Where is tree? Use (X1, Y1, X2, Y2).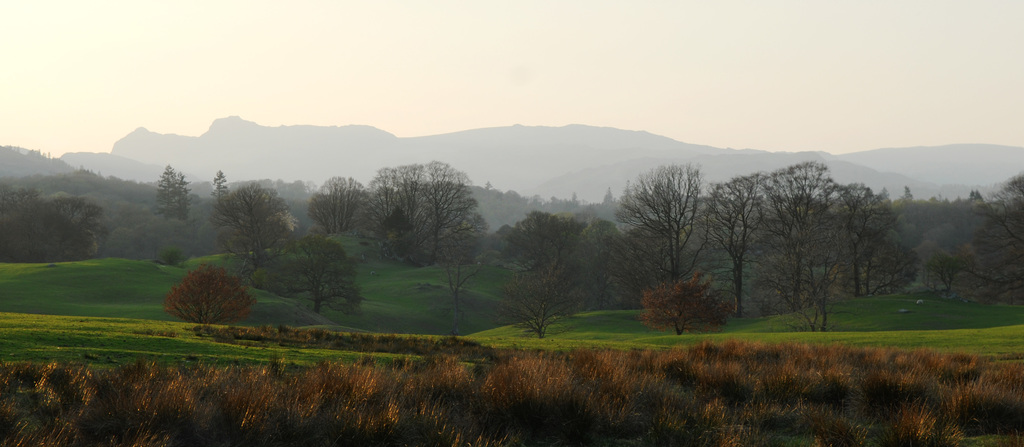
(216, 176, 303, 255).
